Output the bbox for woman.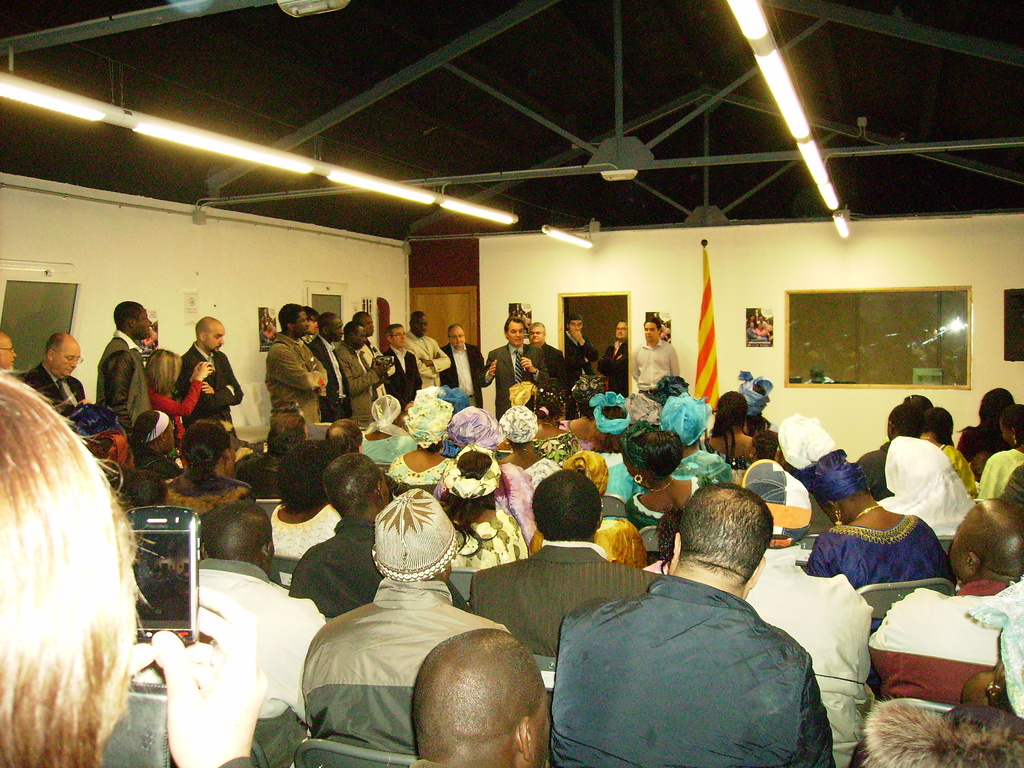
429:439:527:572.
